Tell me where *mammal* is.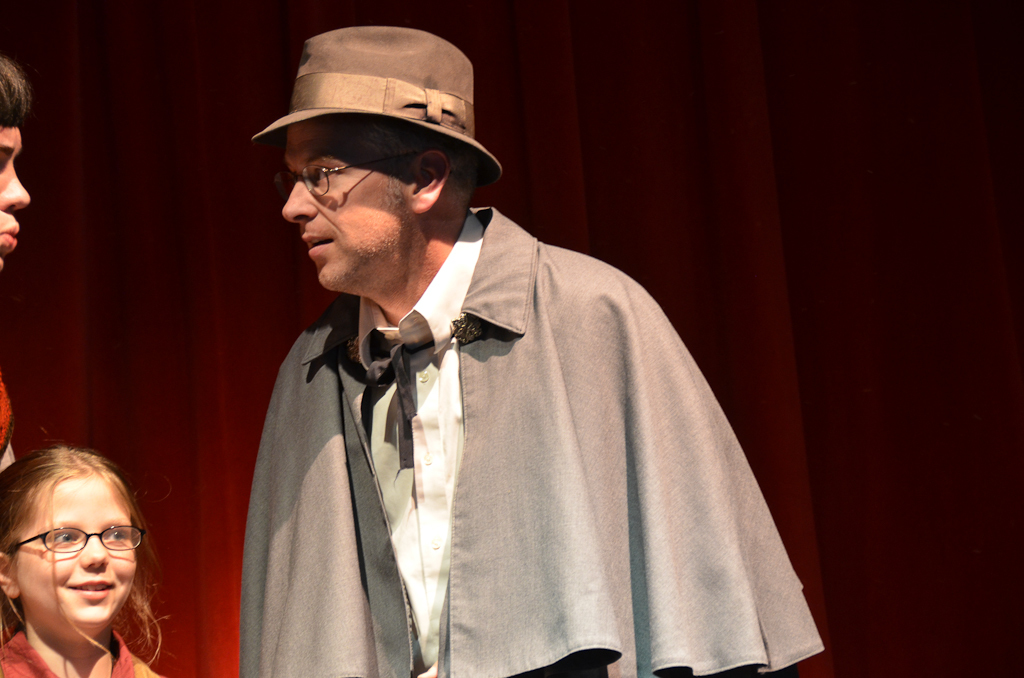
*mammal* is at bbox=(1, 53, 37, 472).
